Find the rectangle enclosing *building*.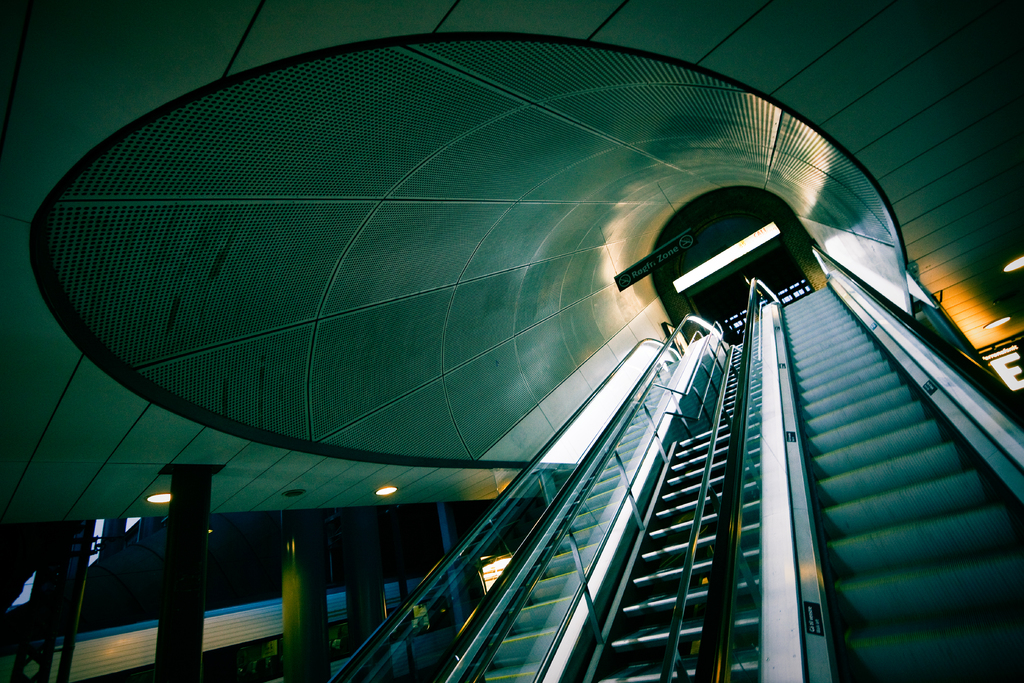
{"x1": 0, "y1": 0, "x2": 1023, "y2": 682}.
